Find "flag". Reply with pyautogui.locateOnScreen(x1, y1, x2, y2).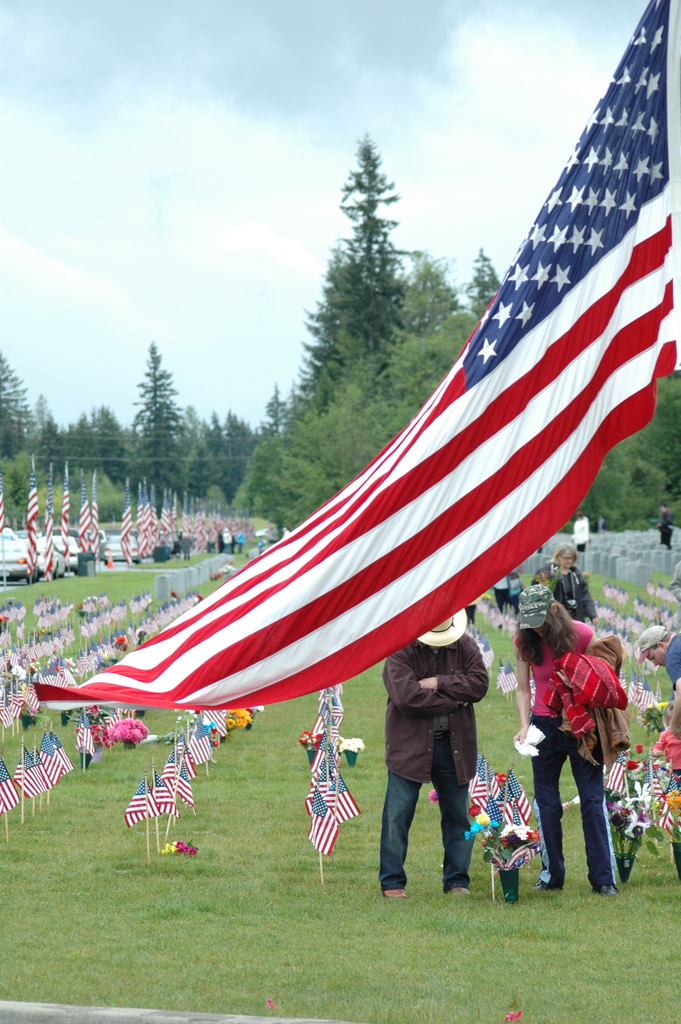
pyautogui.locateOnScreen(149, 490, 158, 556).
